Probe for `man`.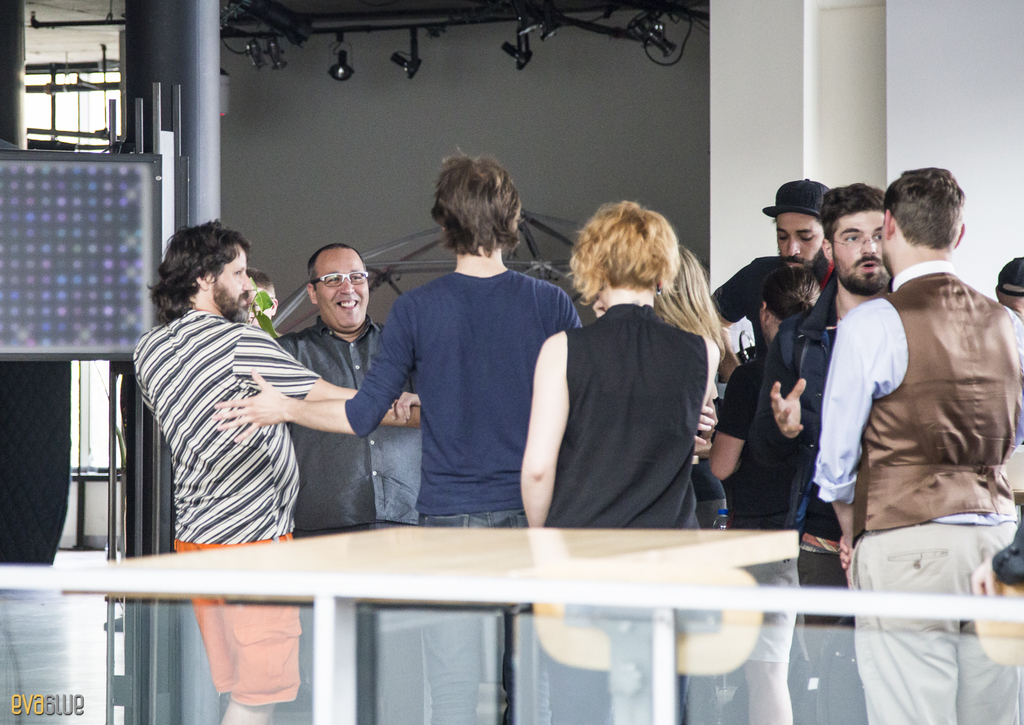
Probe result: box=[285, 243, 423, 724].
